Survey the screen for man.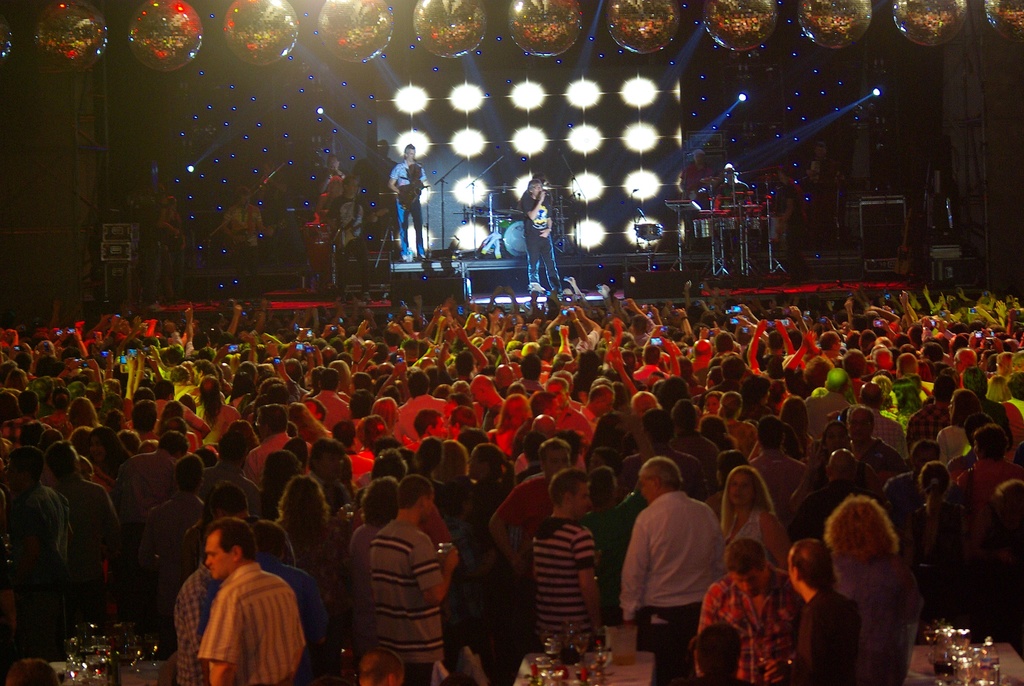
Survey found: (195,515,308,685).
